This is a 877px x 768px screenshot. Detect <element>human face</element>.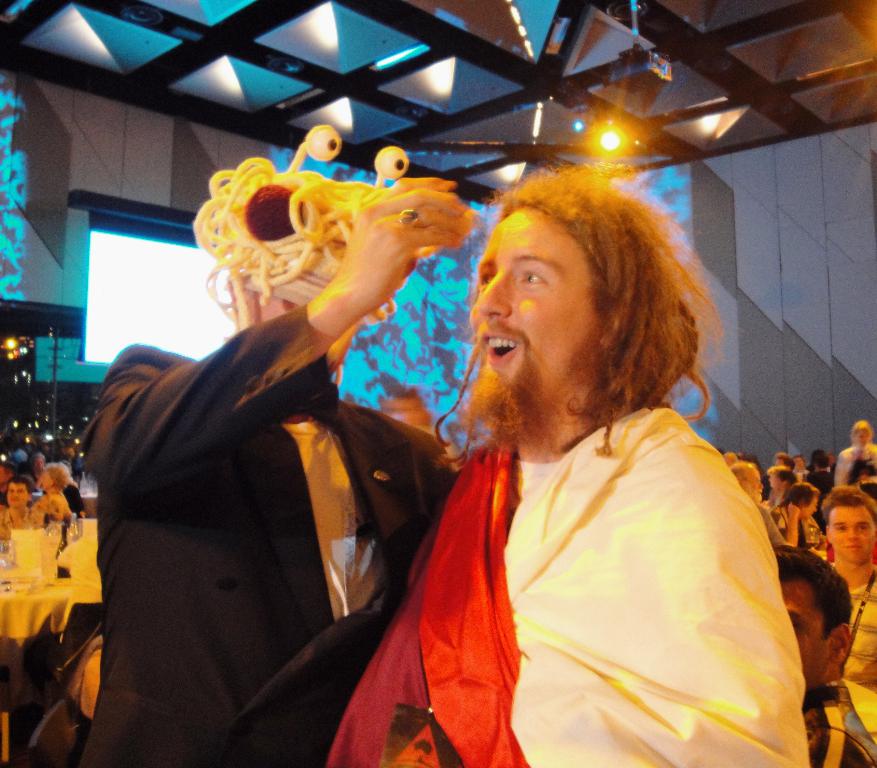
<region>781, 578, 827, 692</region>.
